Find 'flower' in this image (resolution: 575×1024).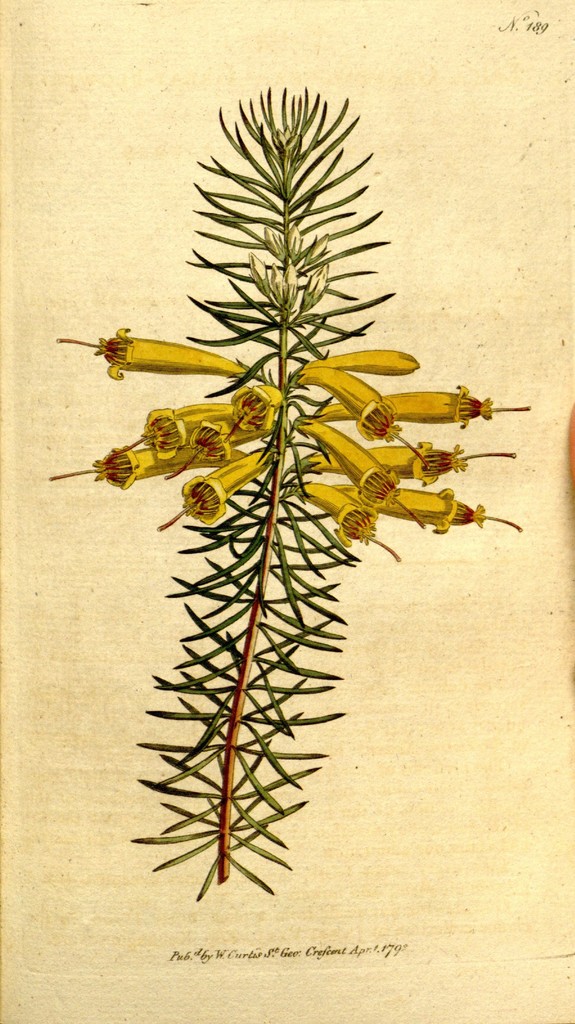
(x1=315, y1=386, x2=533, y2=434).
